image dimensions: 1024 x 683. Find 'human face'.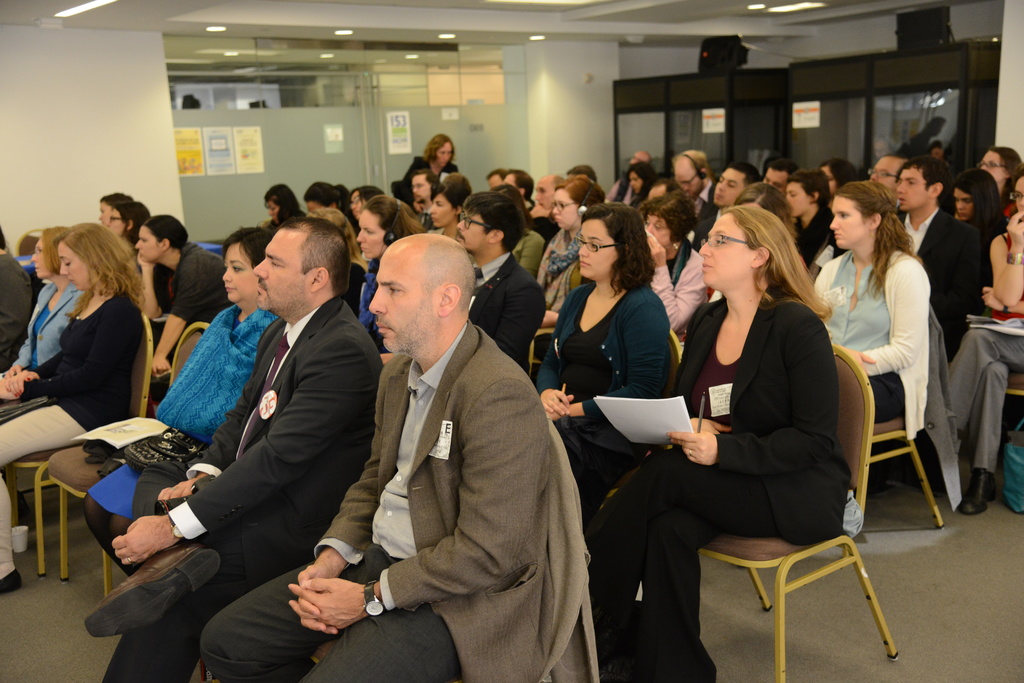
{"x1": 552, "y1": 189, "x2": 581, "y2": 230}.
